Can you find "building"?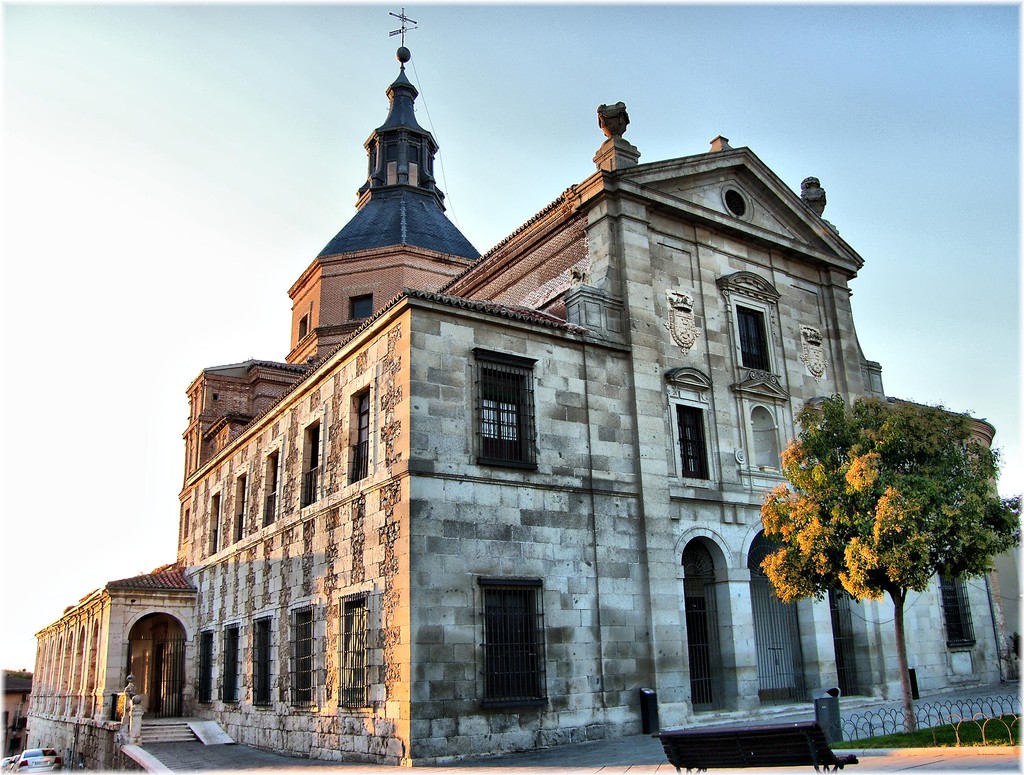
Yes, bounding box: <region>27, 6, 1013, 769</region>.
